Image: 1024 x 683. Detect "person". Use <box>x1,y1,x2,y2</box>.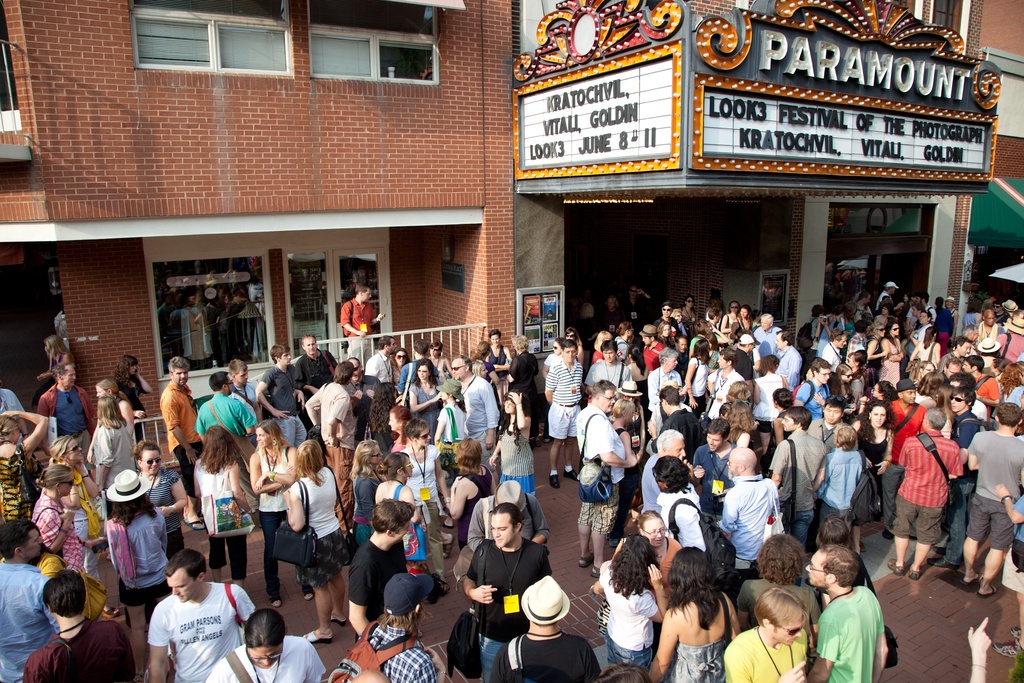
<box>128,441,185,553</box>.
